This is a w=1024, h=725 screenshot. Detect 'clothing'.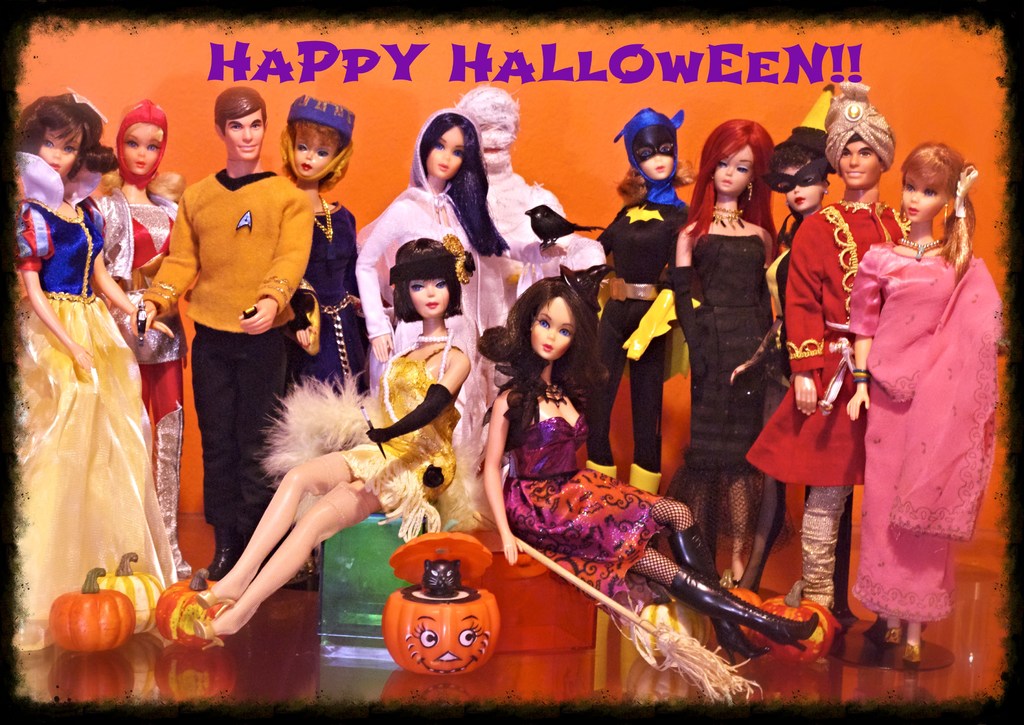
left=595, top=102, right=700, bottom=494.
